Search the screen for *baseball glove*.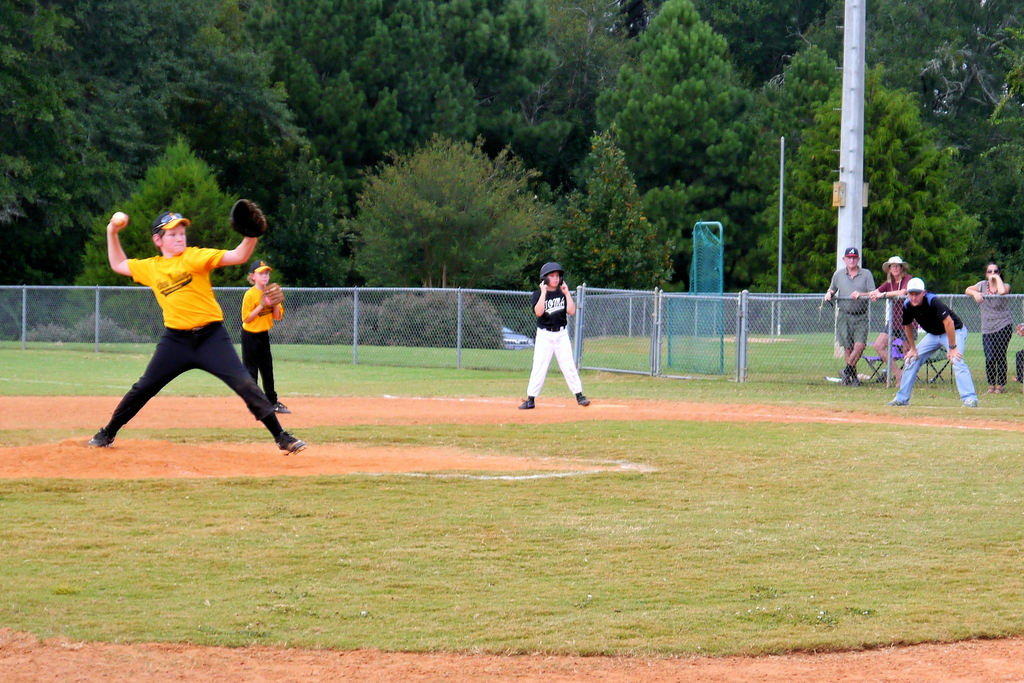
Found at pyautogui.locateOnScreen(227, 198, 268, 240).
